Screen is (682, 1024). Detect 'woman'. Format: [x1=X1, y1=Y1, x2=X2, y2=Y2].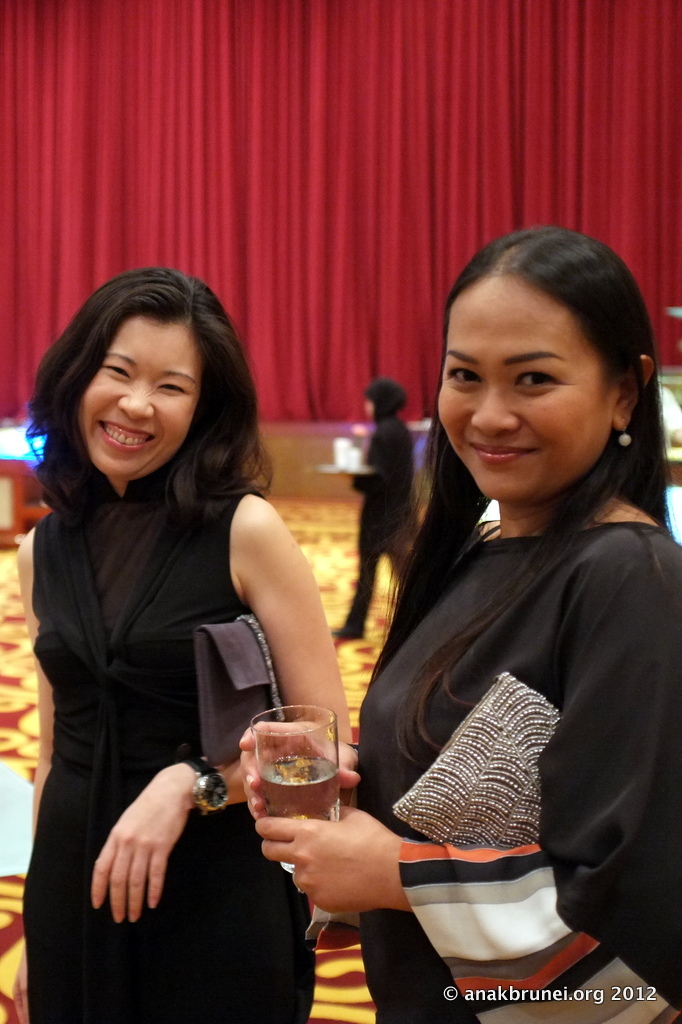
[x1=321, y1=377, x2=431, y2=648].
